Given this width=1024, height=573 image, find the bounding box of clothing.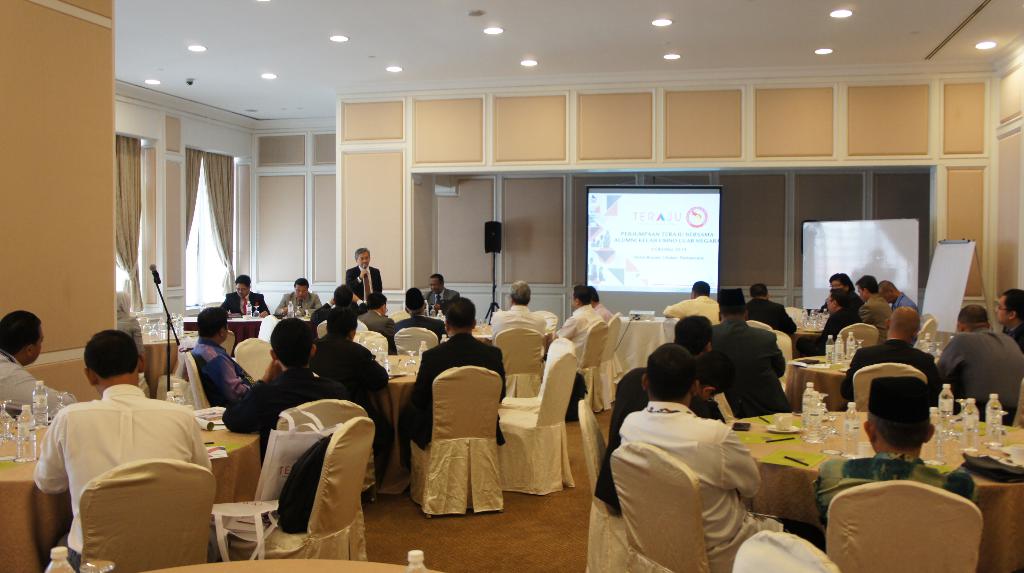
BBox(886, 289, 923, 313).
